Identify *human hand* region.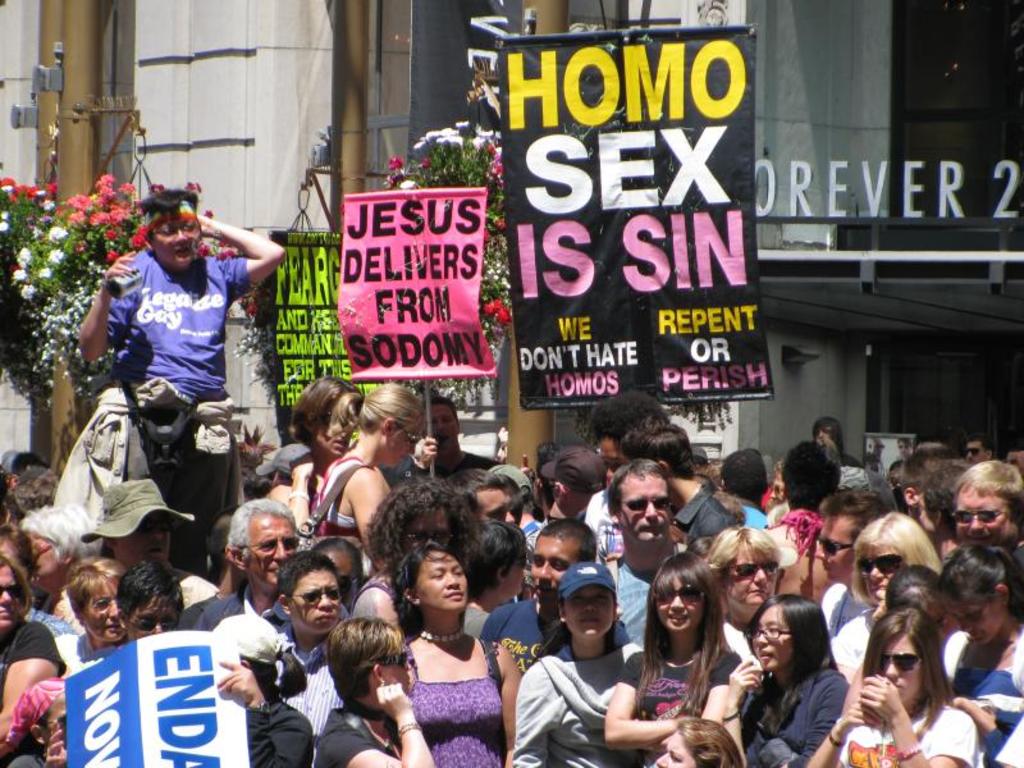
Region: [854,673,901,726].
